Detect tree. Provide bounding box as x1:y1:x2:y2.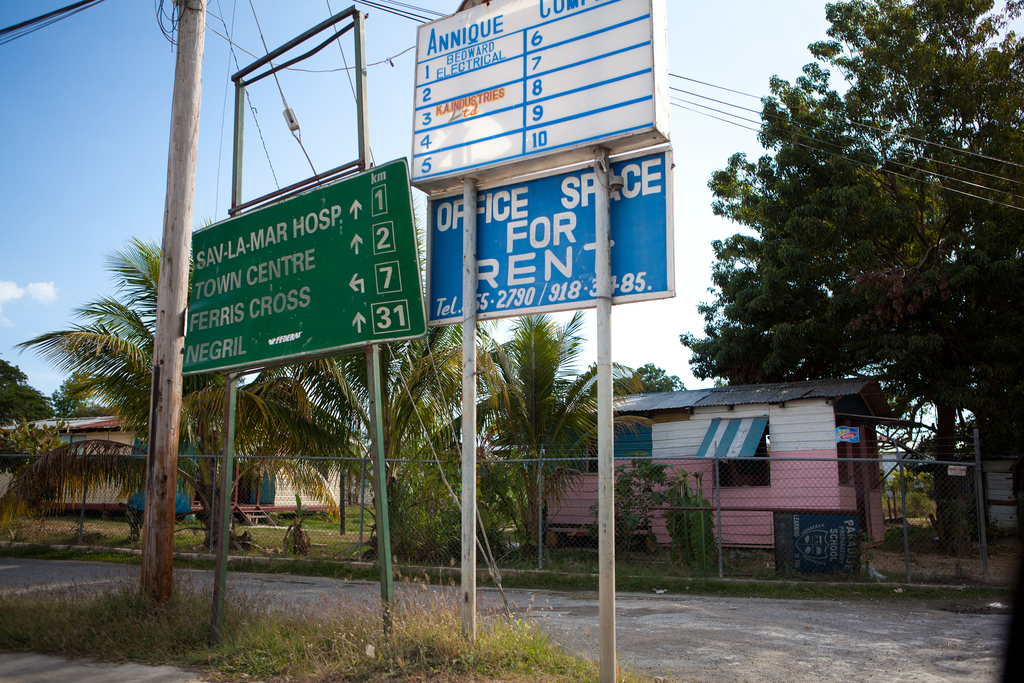
9:235:358:553.
